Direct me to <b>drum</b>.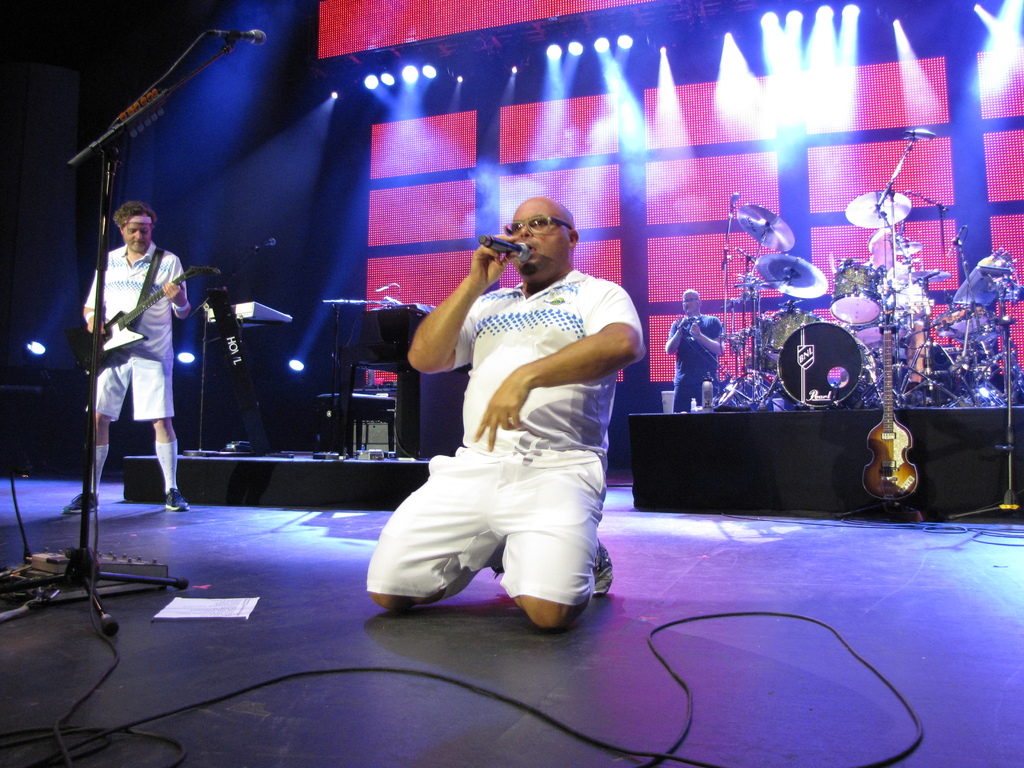
Direction: [849,326,881,349].
